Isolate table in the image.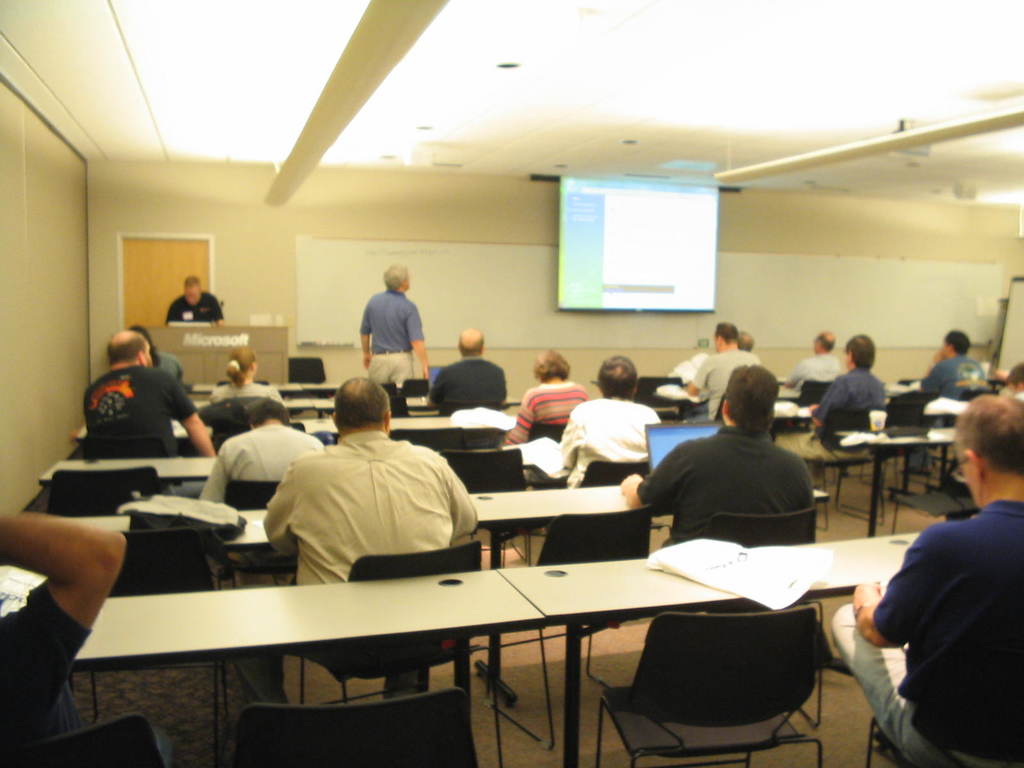
Isolated region: 67, 509, 470, 705.
